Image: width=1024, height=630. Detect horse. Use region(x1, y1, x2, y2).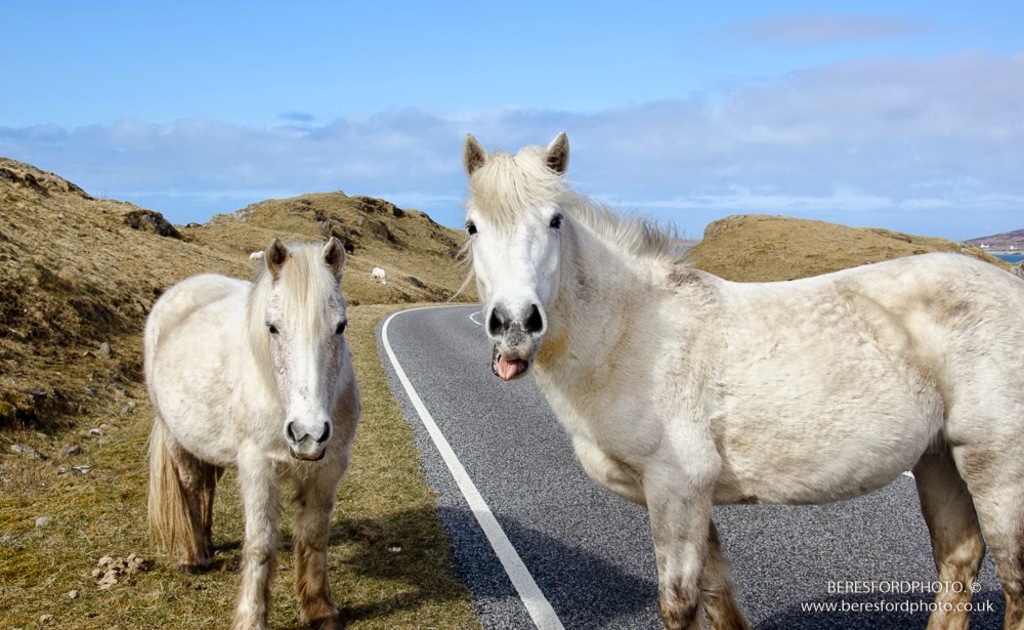
region(454, 130, 1023, 629).
